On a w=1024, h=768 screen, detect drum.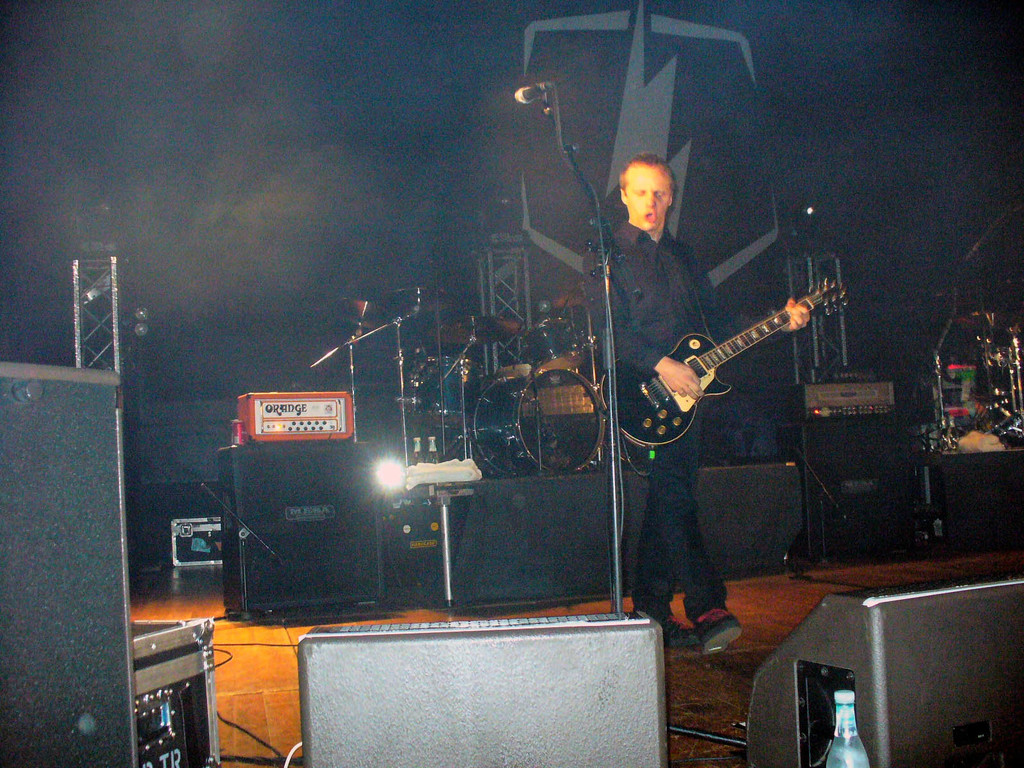
x1=469 y1=367 x2=609 y2=472.
